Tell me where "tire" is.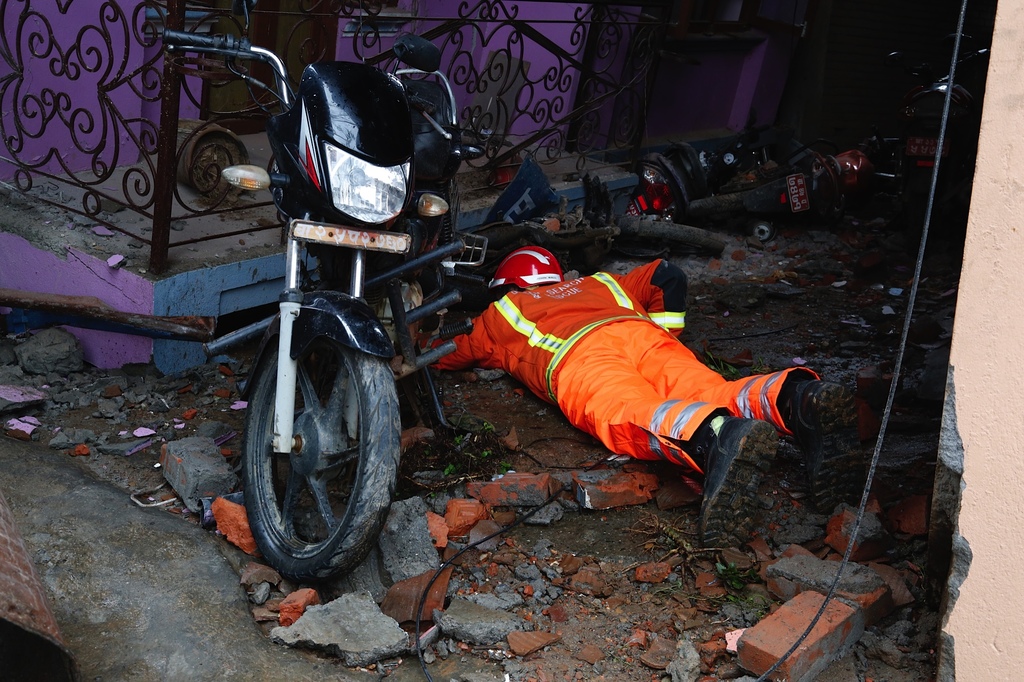
"tire" is at [x1=686, y1=189, x2=755, y2=218].
